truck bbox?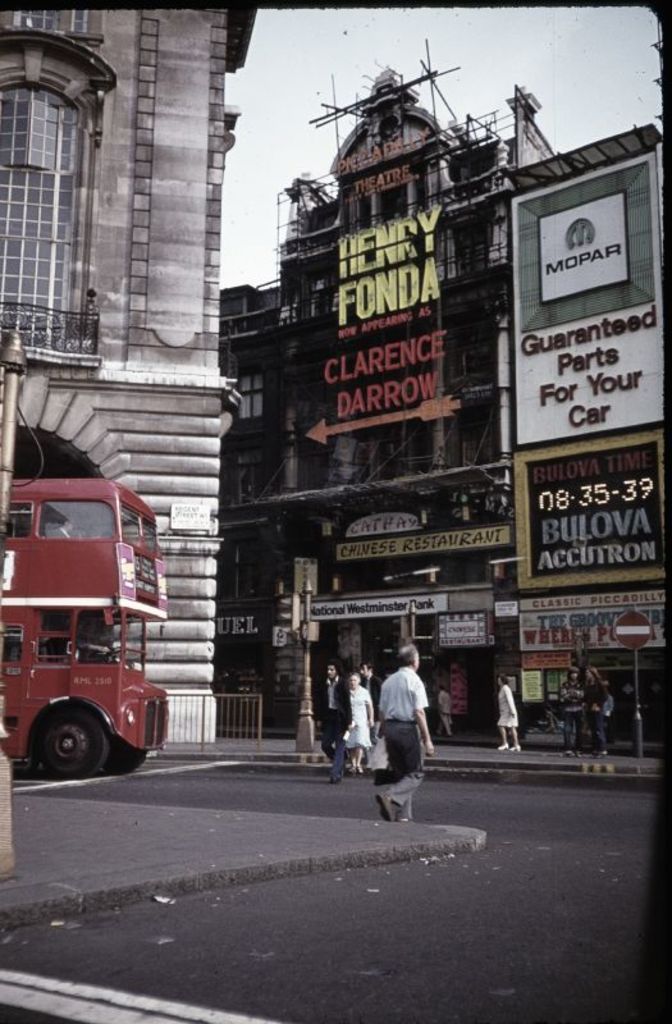
[x1=6, y1=547, x2=168, y2=782]
